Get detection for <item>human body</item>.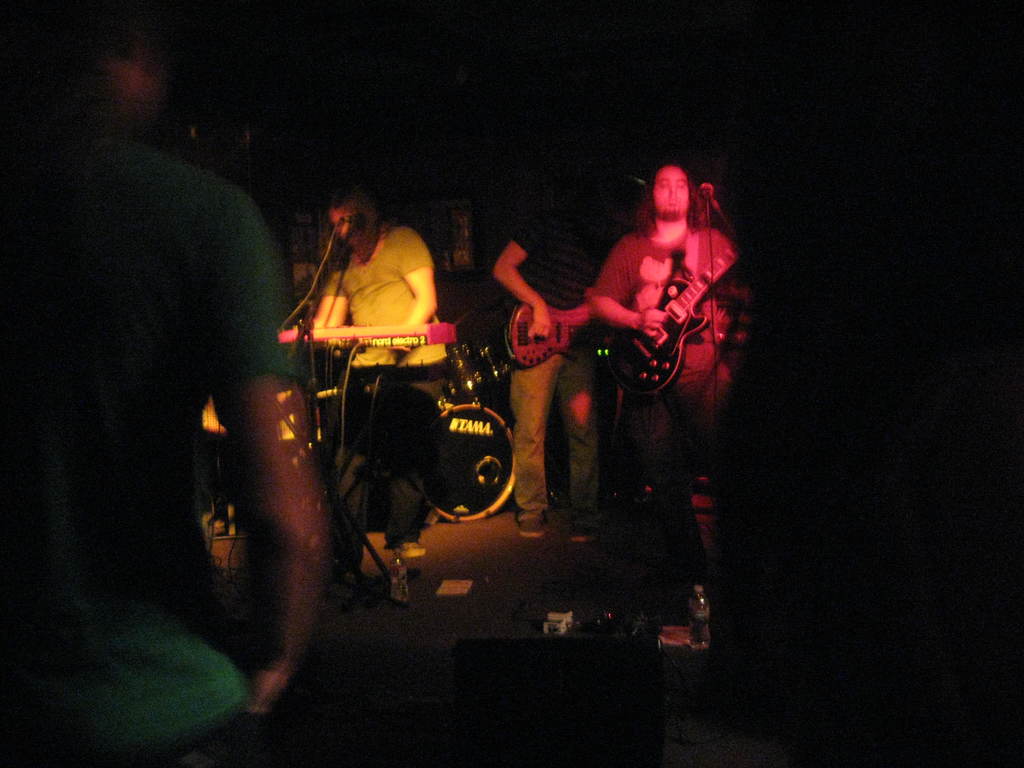
Detection: locate(313, 178, 447, 565).
